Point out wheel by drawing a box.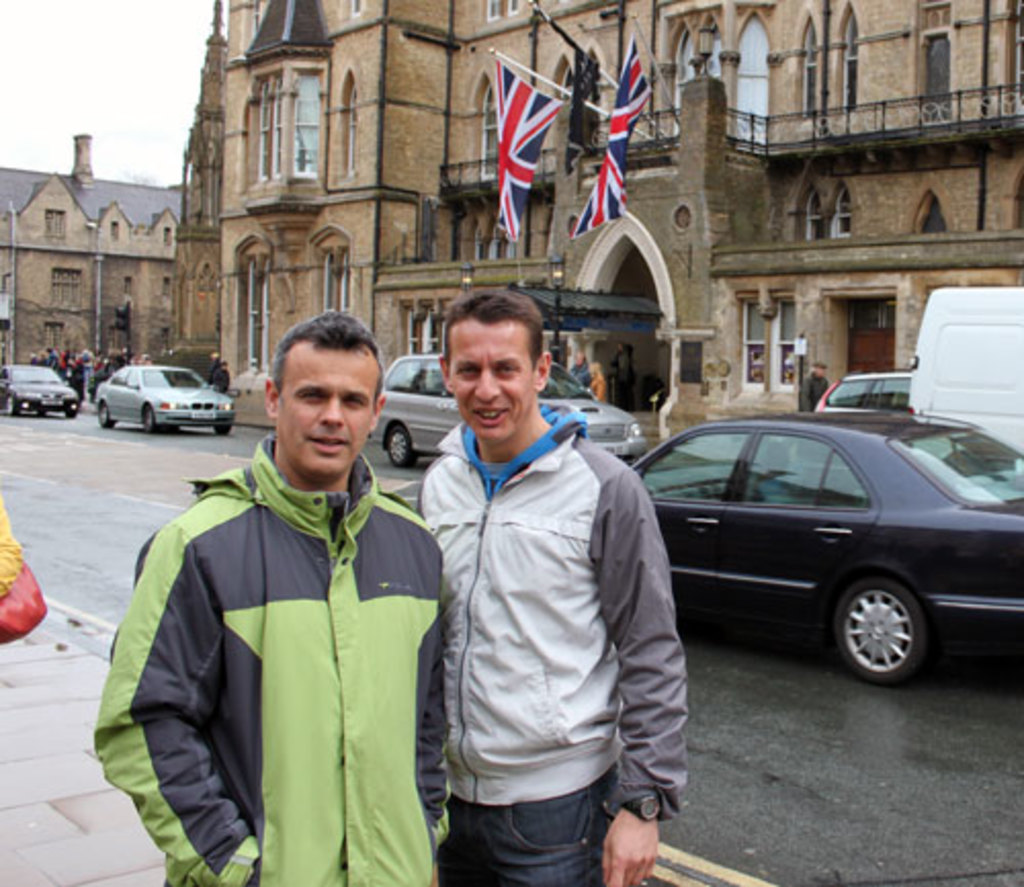
(381,424,422,471).
